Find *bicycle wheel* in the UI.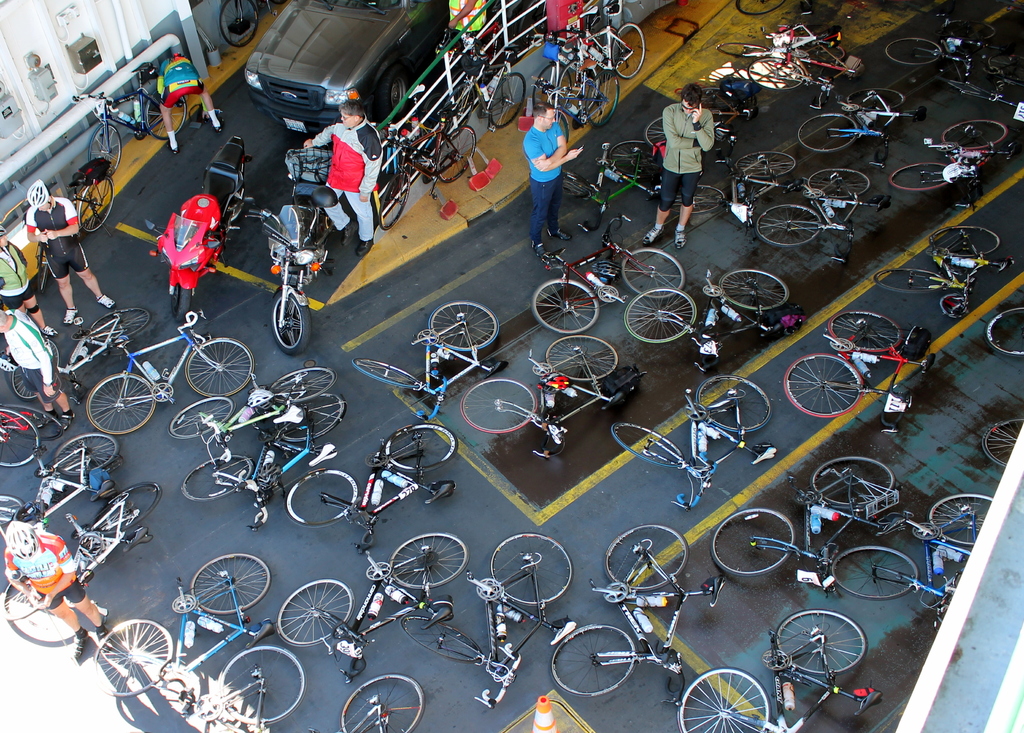
UI element at <bbox>831, 536, 919, 612</bbox>.
